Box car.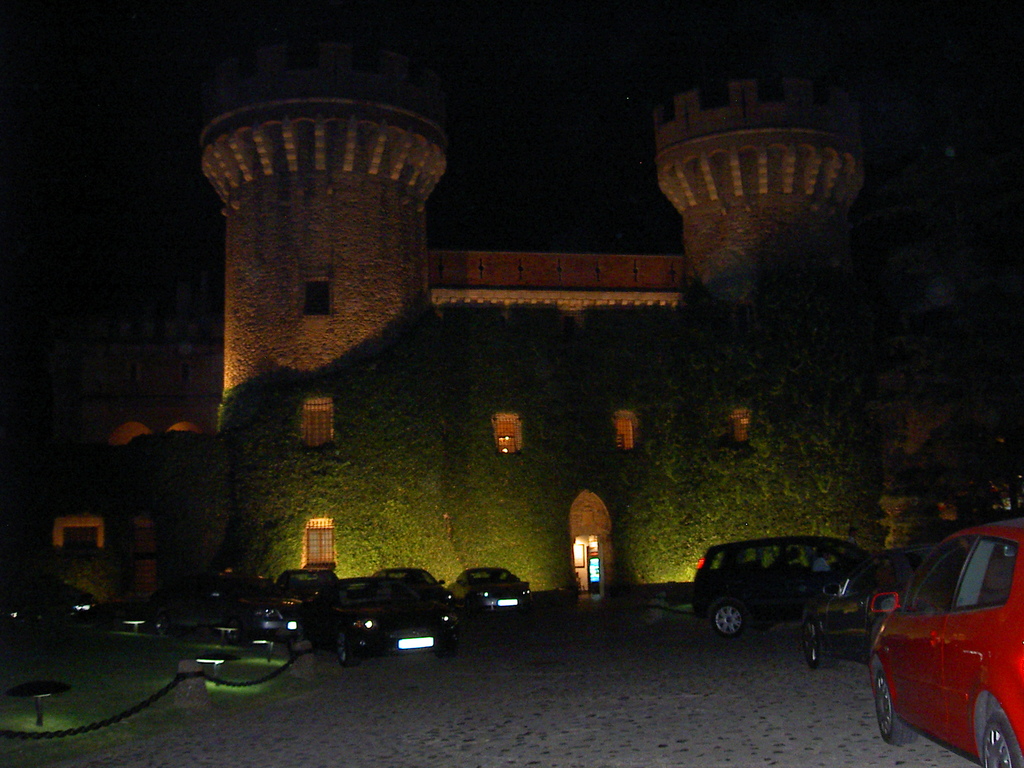
crop(451, 564, 534, 614).
